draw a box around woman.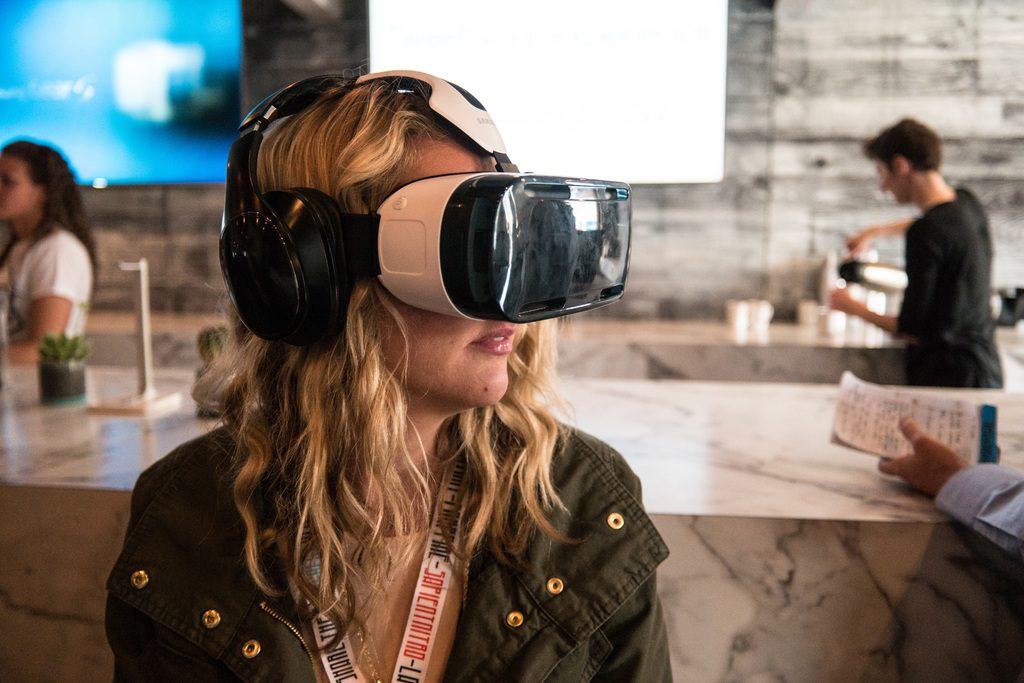
[108,78,676,682].
